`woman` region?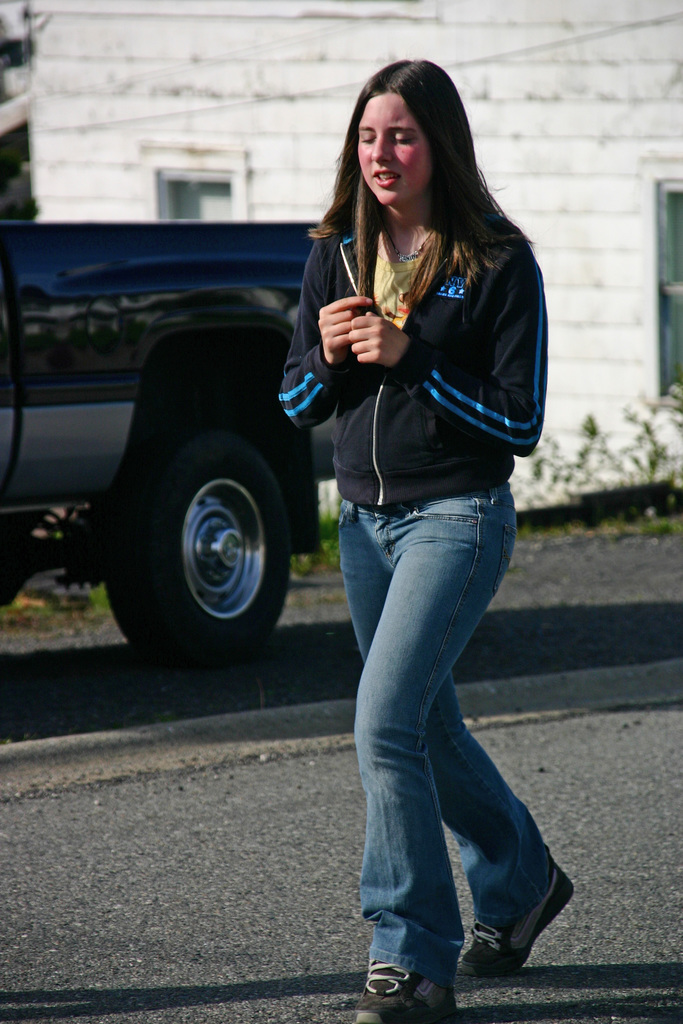
(257,63,568,973)
